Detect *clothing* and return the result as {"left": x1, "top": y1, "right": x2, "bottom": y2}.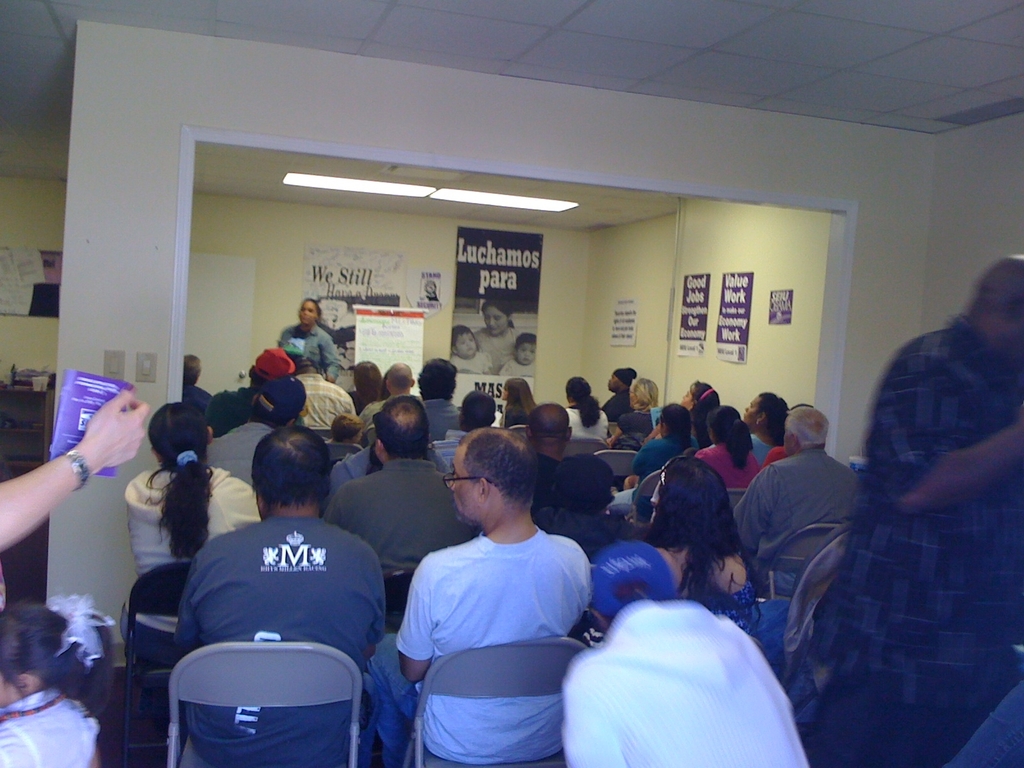
{"left": 1, "top": 683, "right": 104, "bottom": 767}.
